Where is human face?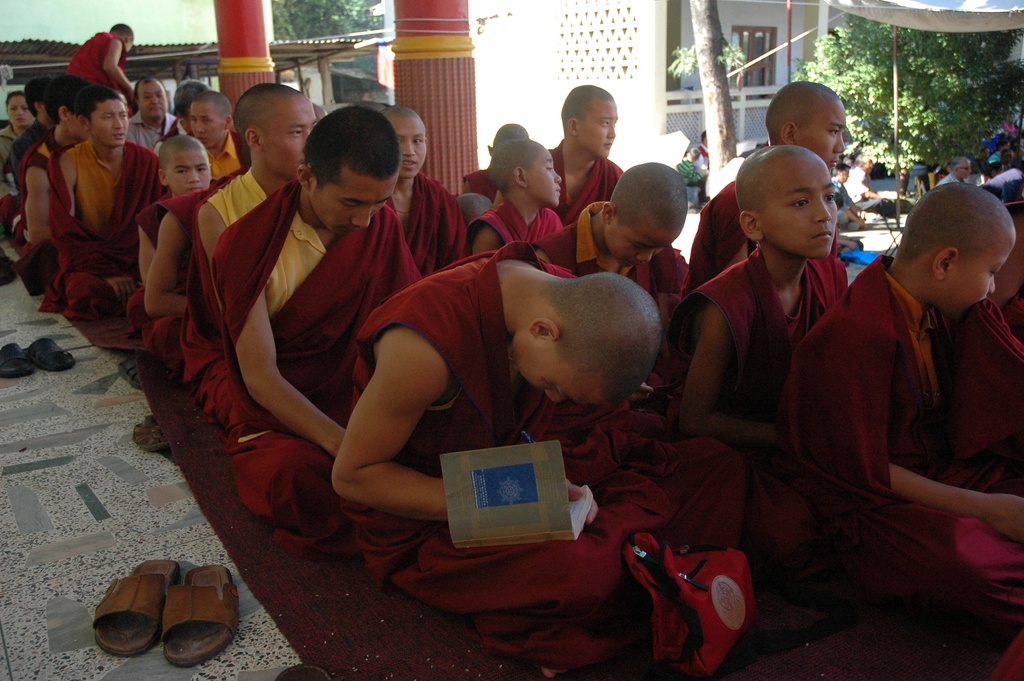
left=524, top=145, right=563, bottom=208.
